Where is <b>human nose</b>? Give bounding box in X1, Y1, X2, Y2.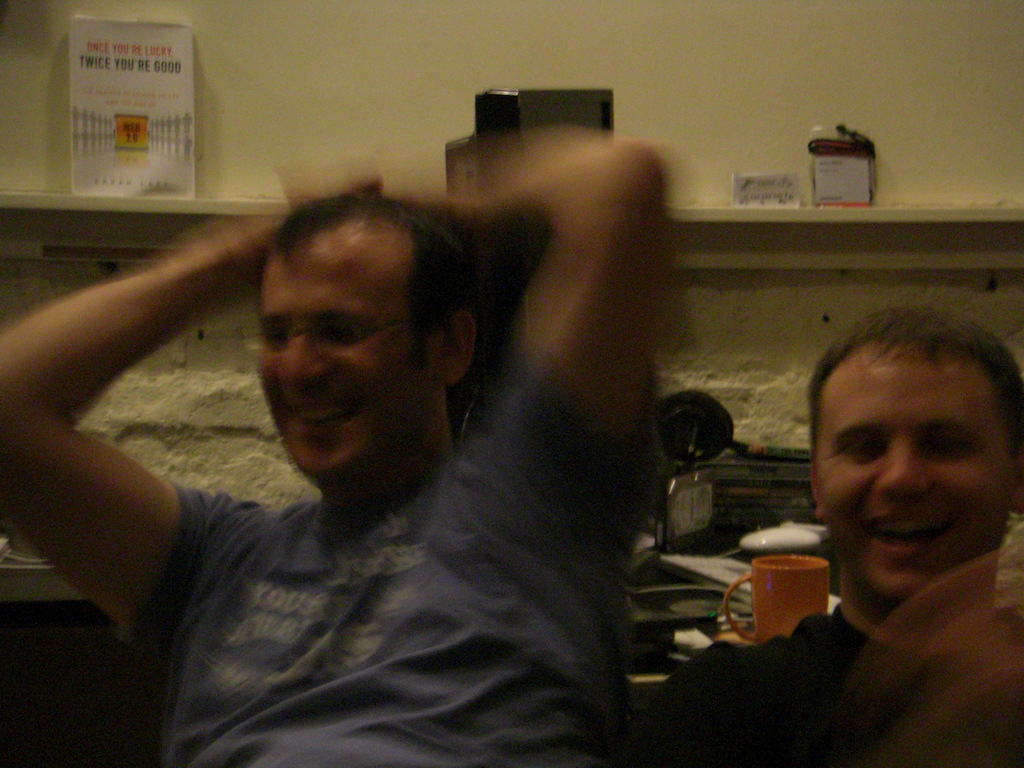
874, 440, 931, 496.
